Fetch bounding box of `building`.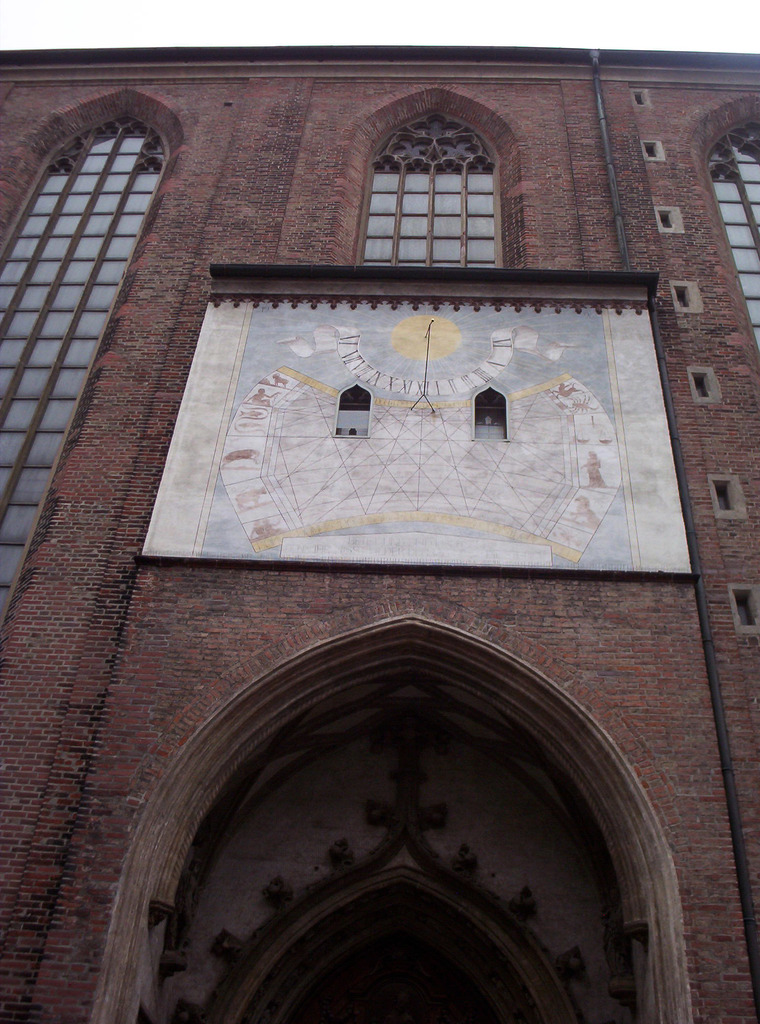
Bbox: bbox=(0, 43, 759, 1023).
